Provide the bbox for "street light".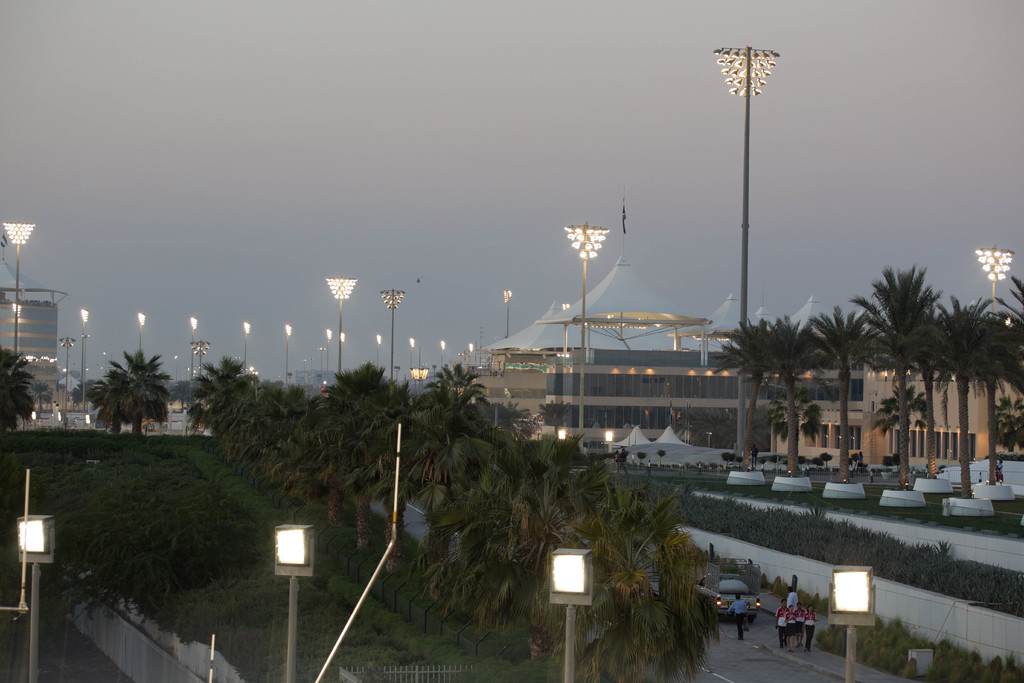
(835, 432, 840, 444).
